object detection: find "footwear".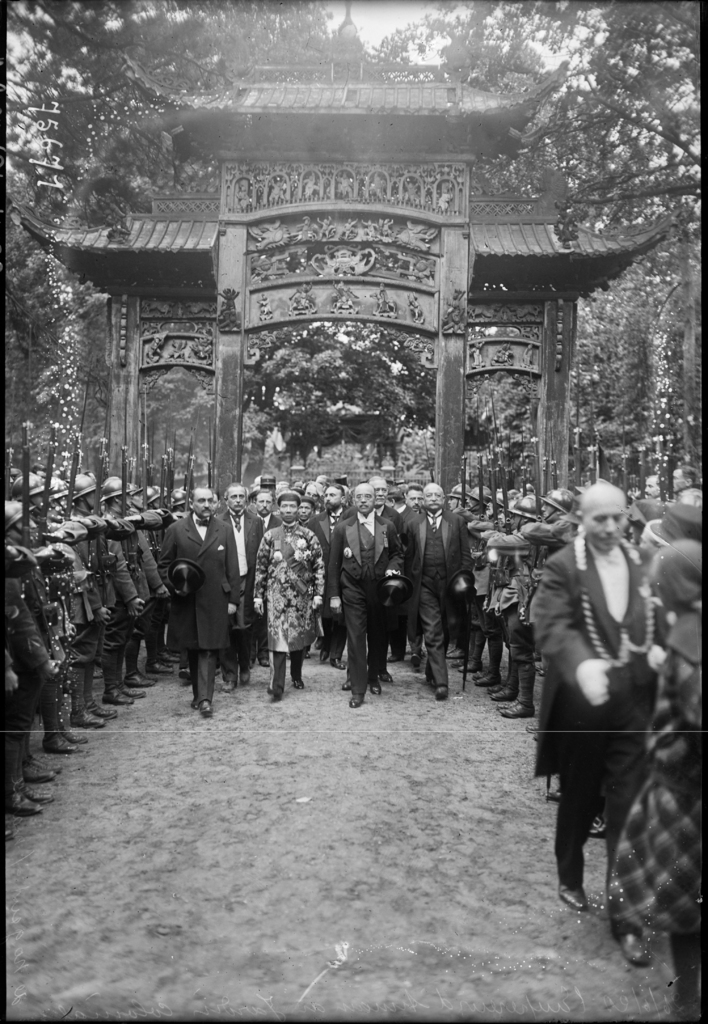
left=439, top=648, right=467, bottom=659.
